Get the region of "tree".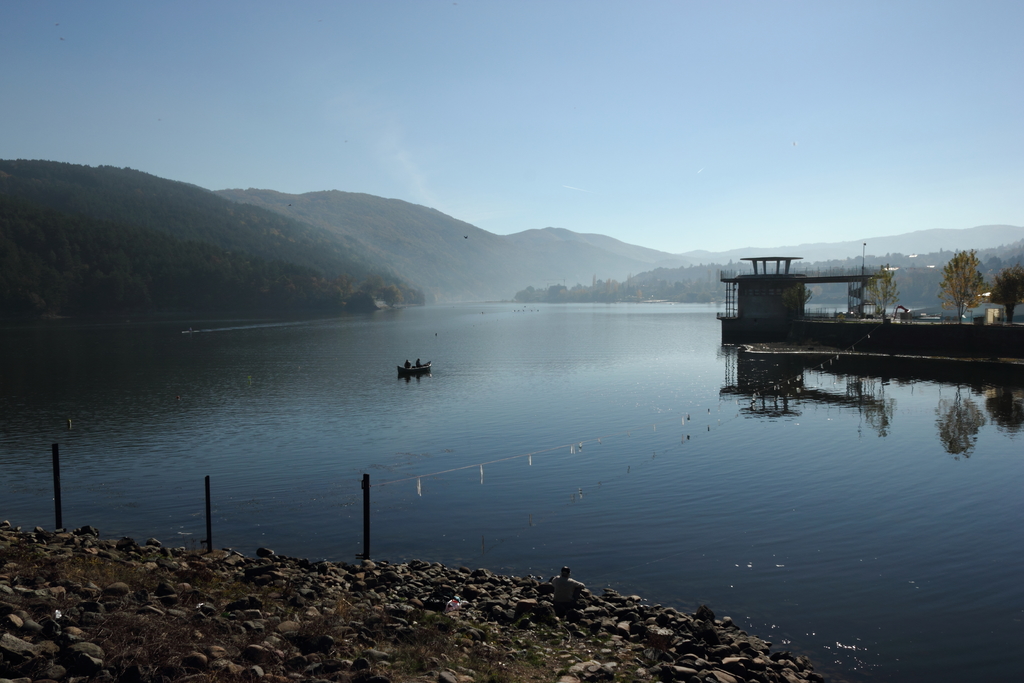
rect(855, 264, 899, 327).
